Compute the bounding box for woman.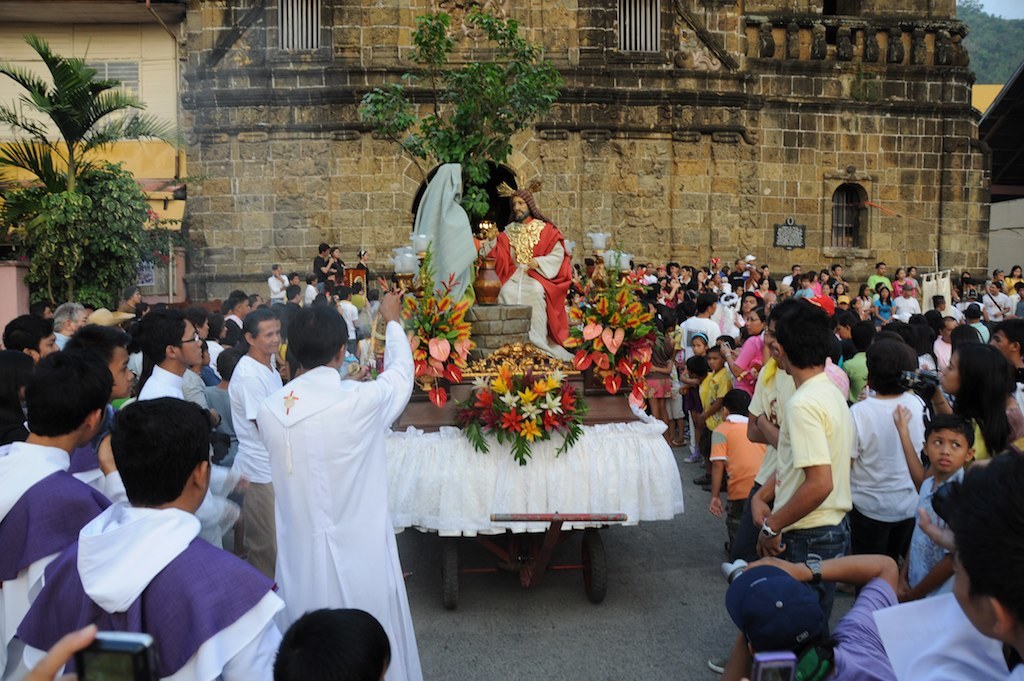
[751, 277, 768, 306].
